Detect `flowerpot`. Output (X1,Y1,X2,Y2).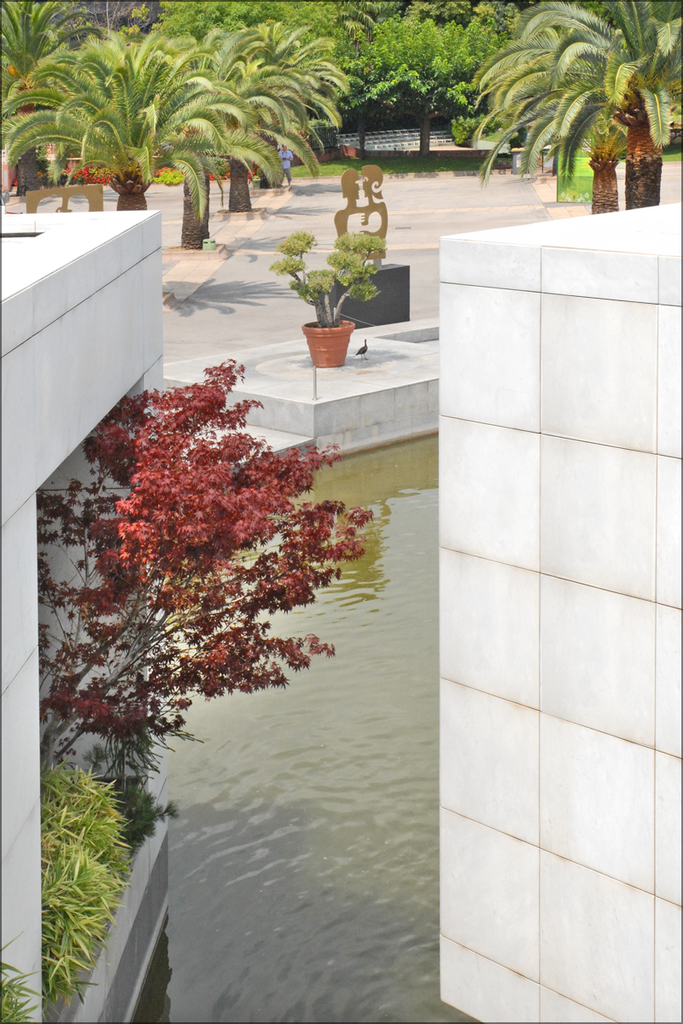
(511,148,522,172).
